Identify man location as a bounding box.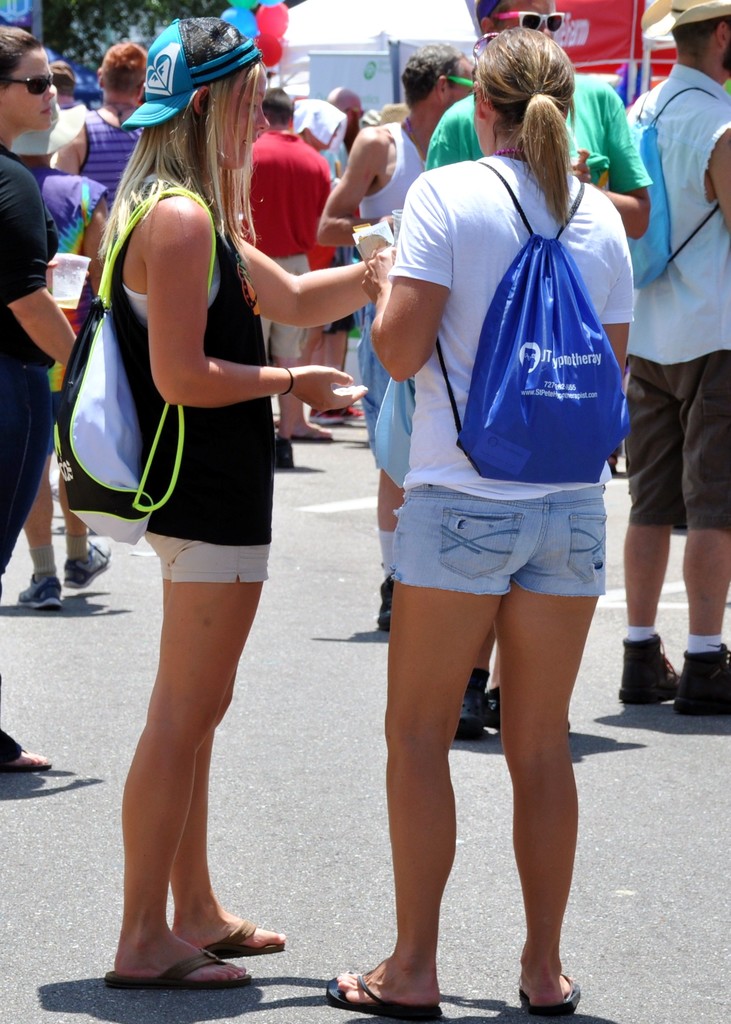
BBox(426, 0, 679, 753).
